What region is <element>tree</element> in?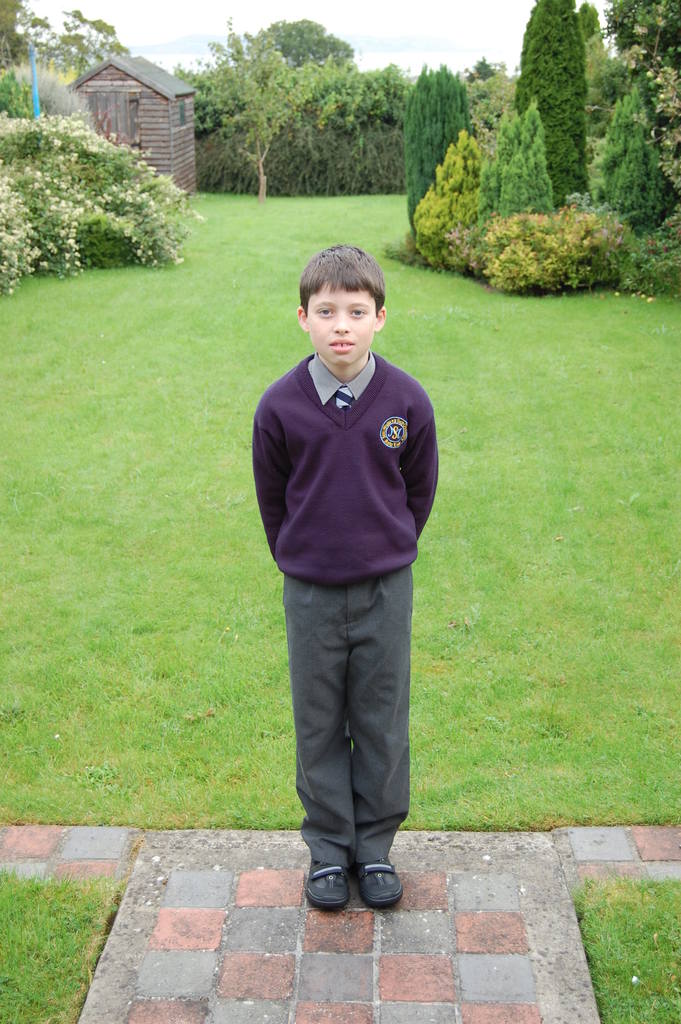
<bbox>179, 15, 336, 196</bbox>.
